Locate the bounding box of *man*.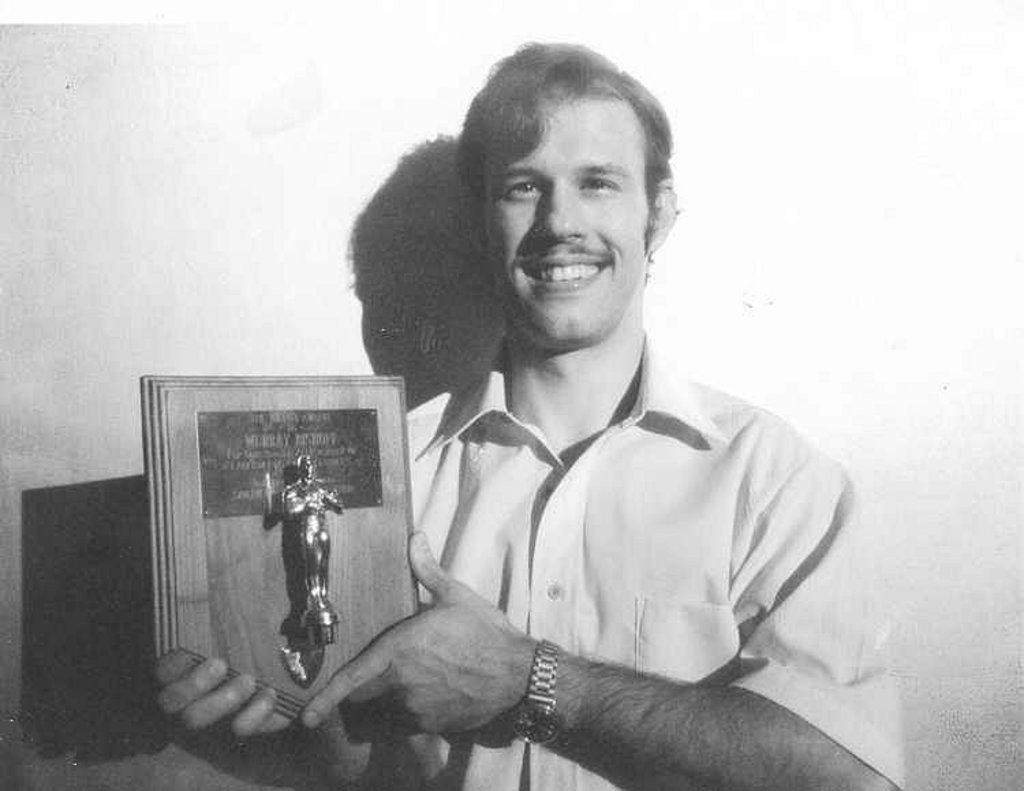
Bounding box: 235 66 900 746.
